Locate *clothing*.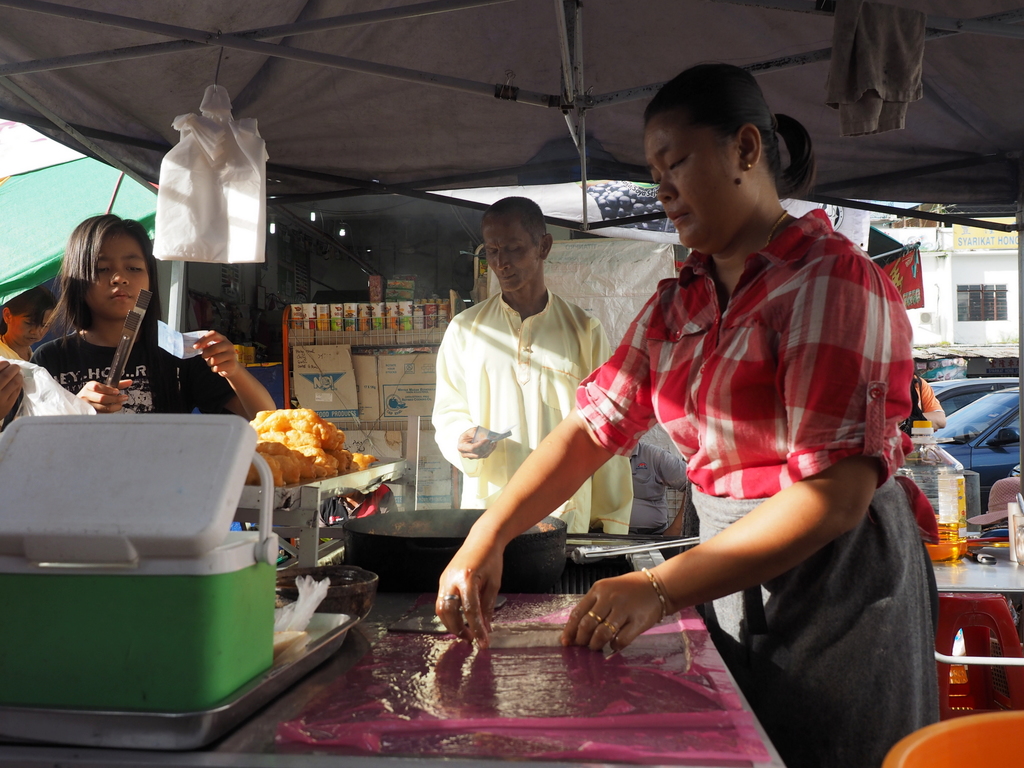
Bounding box: x1=25 y1=327 x2=191 y2=406.
